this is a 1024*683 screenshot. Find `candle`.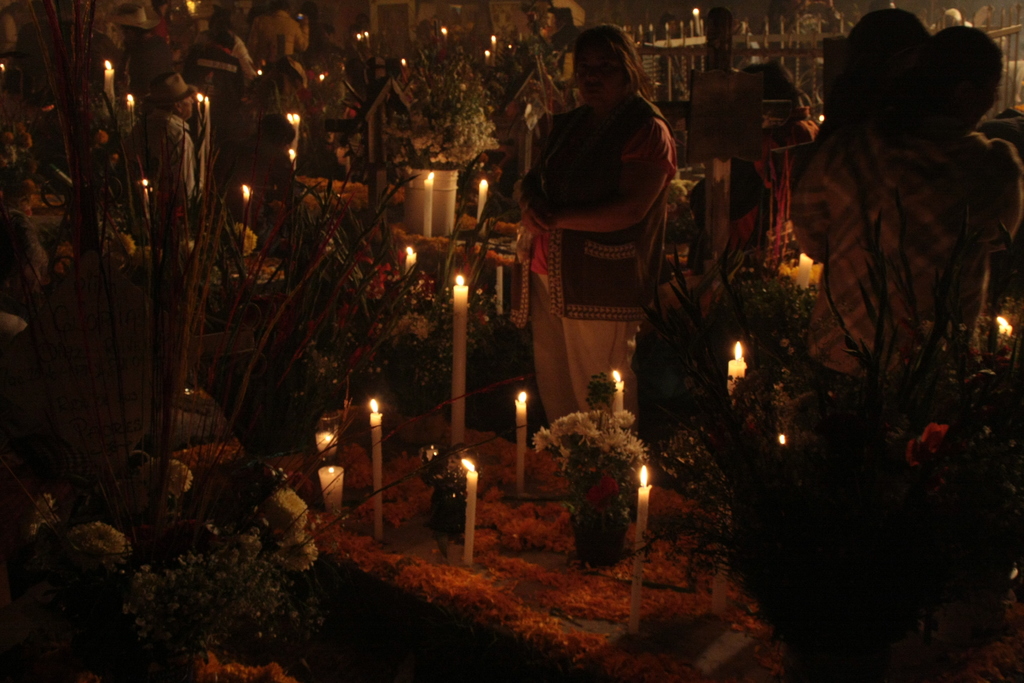
Bounding box: [235, 179, 253, 224].
